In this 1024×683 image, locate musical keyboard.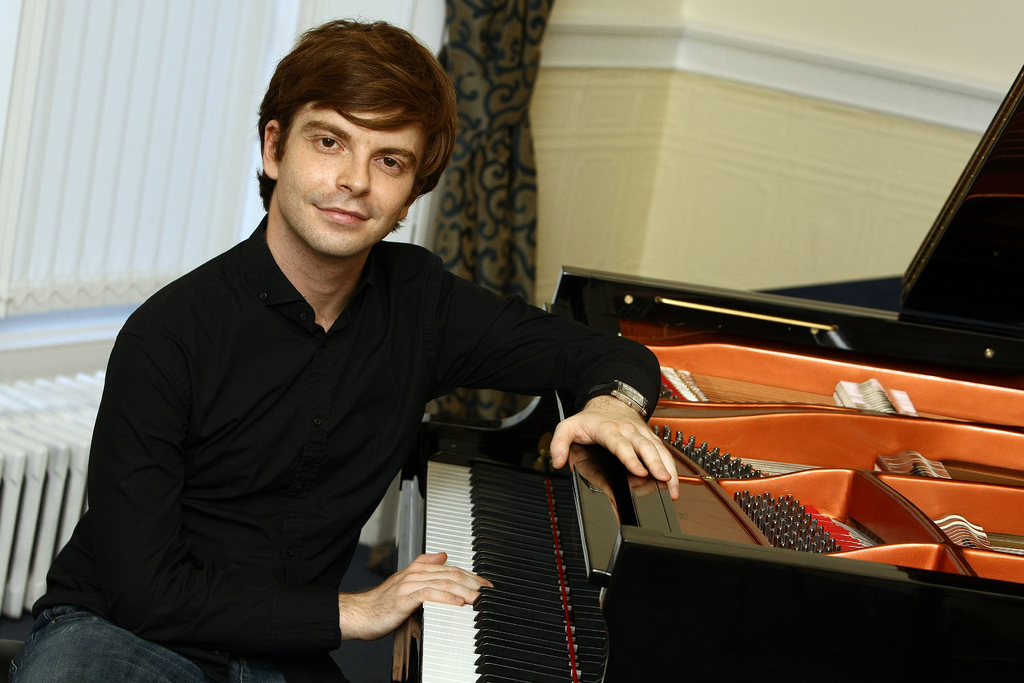
Bounding box: bbox(427, 448, 609, 682).
